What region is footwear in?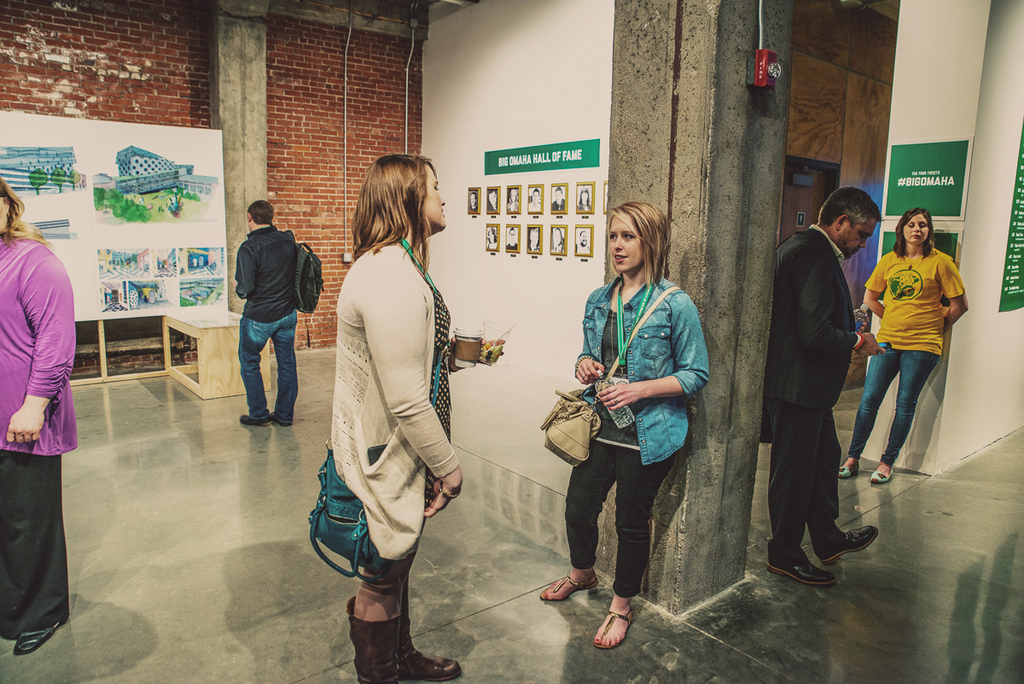
locate(768, 556, 834, 582).
